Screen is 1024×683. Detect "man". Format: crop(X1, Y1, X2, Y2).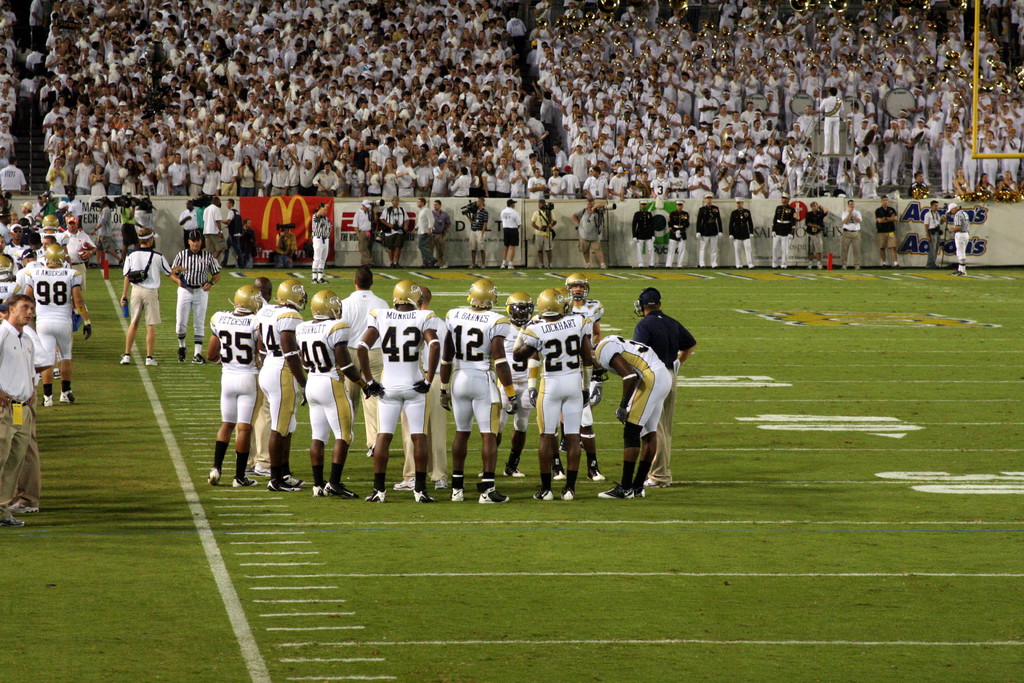
crop(477, 290, 536, 481).
